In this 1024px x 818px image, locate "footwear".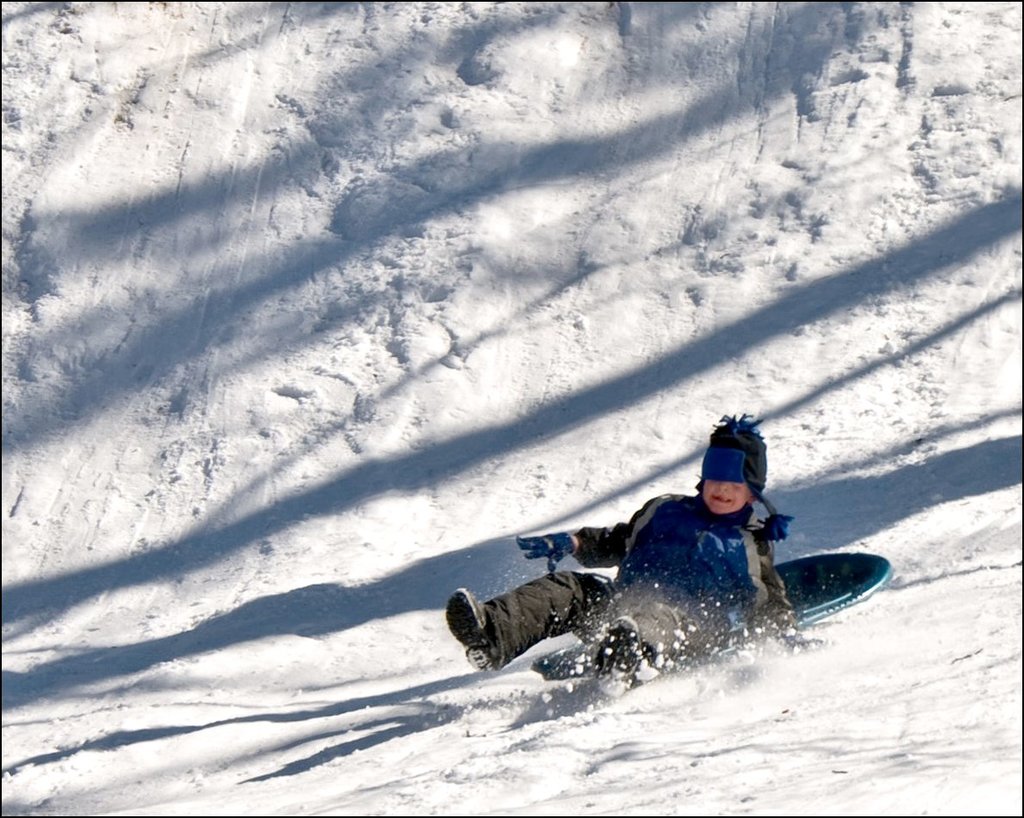
Bounding box: box(446, 585, 502, 680).
